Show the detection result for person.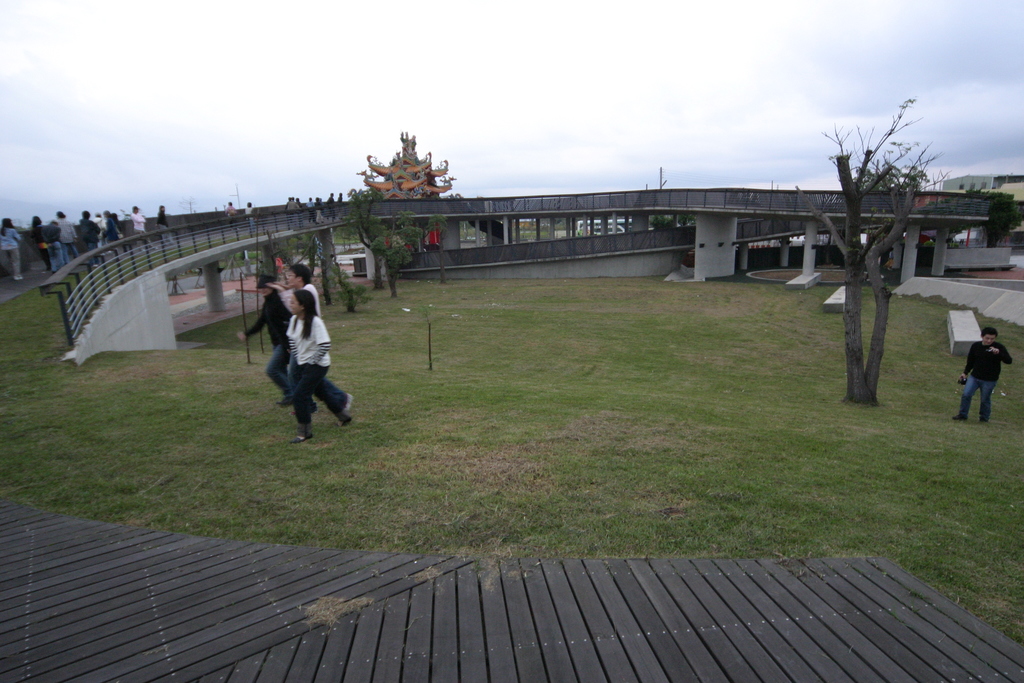
x1=0 y1=214 x2=27 y2=285.
